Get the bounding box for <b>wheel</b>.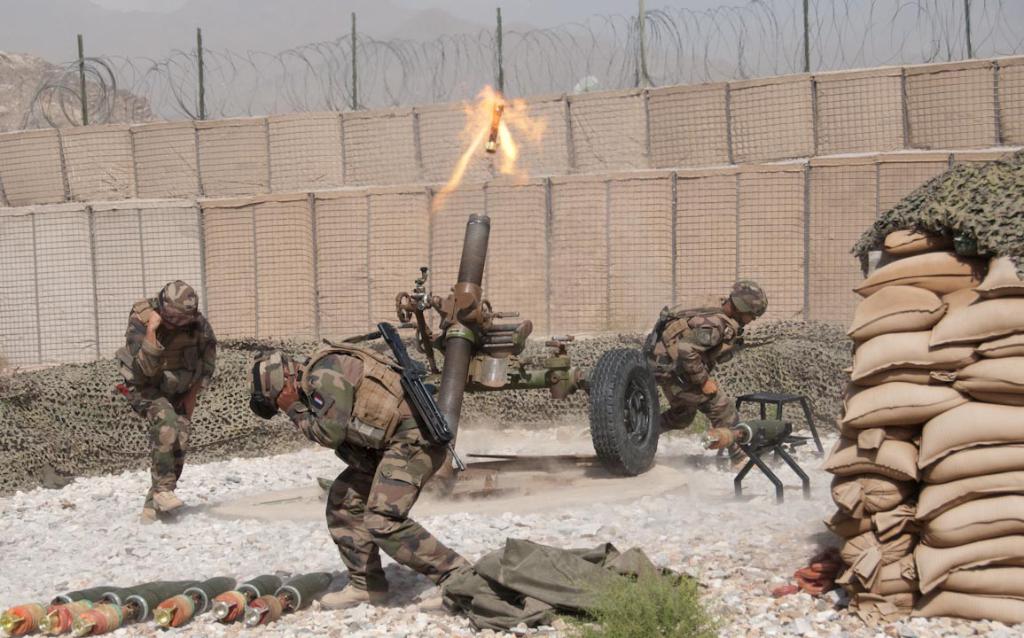
(left=585, top=339, right=664, bottom=481).
